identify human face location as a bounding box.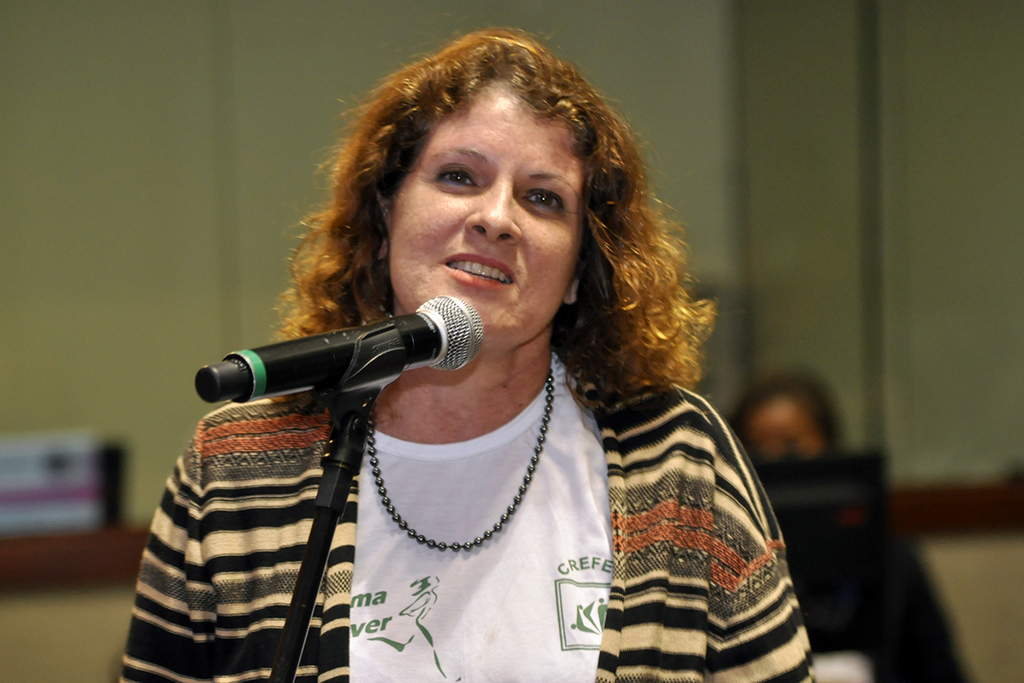
740:394:819:456.
